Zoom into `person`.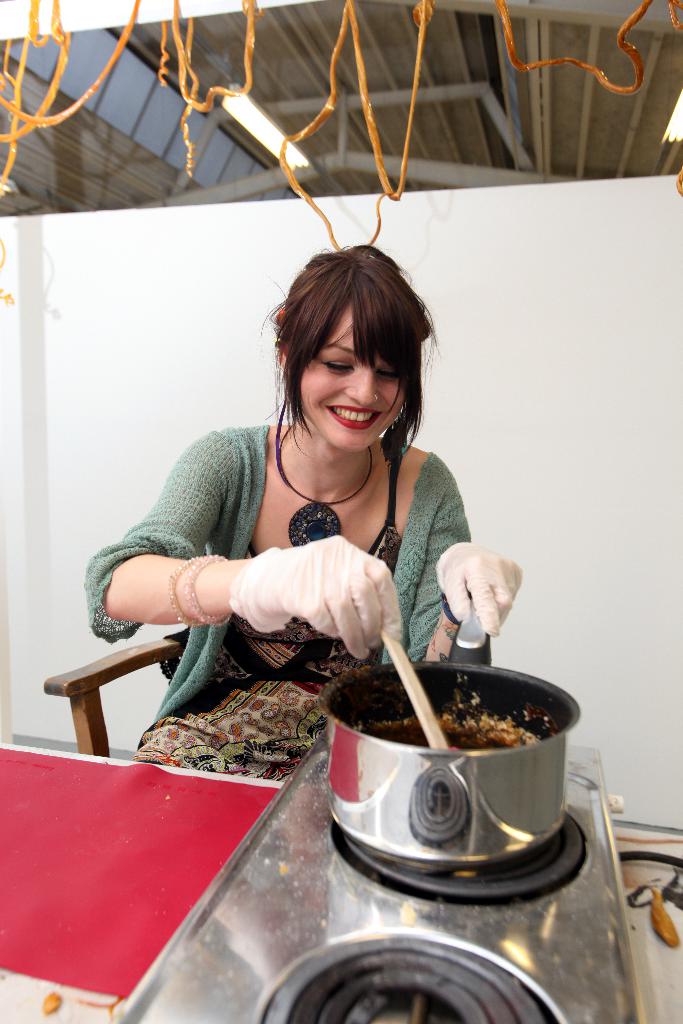
Zoom target: region(83, 244, 523, 783).
